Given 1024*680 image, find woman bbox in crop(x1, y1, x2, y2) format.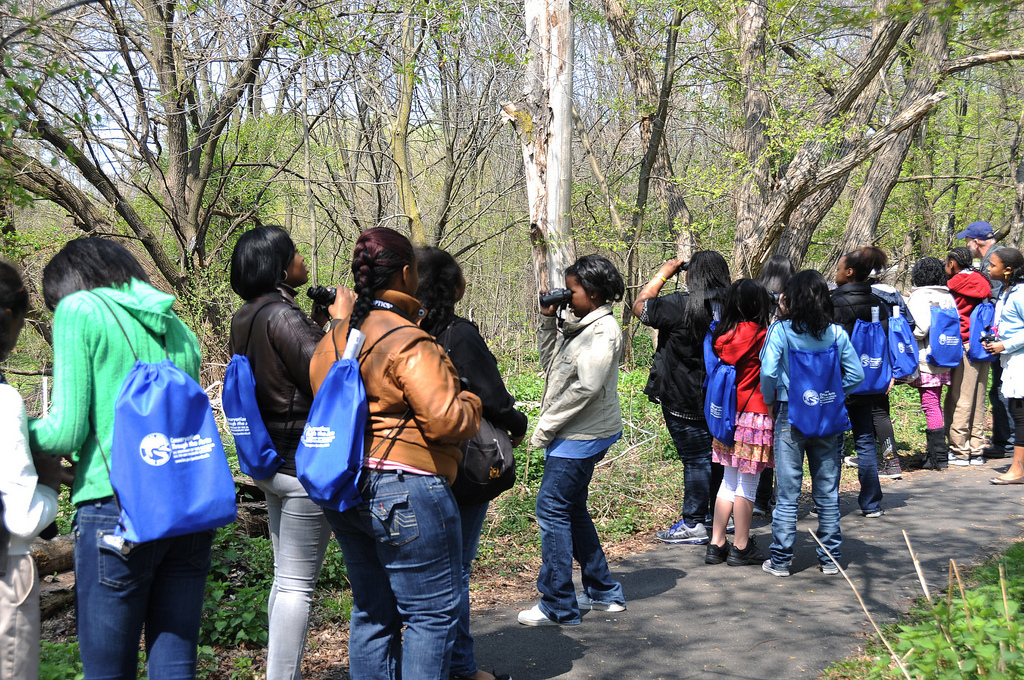
crop(936, 247, 999, 466).
